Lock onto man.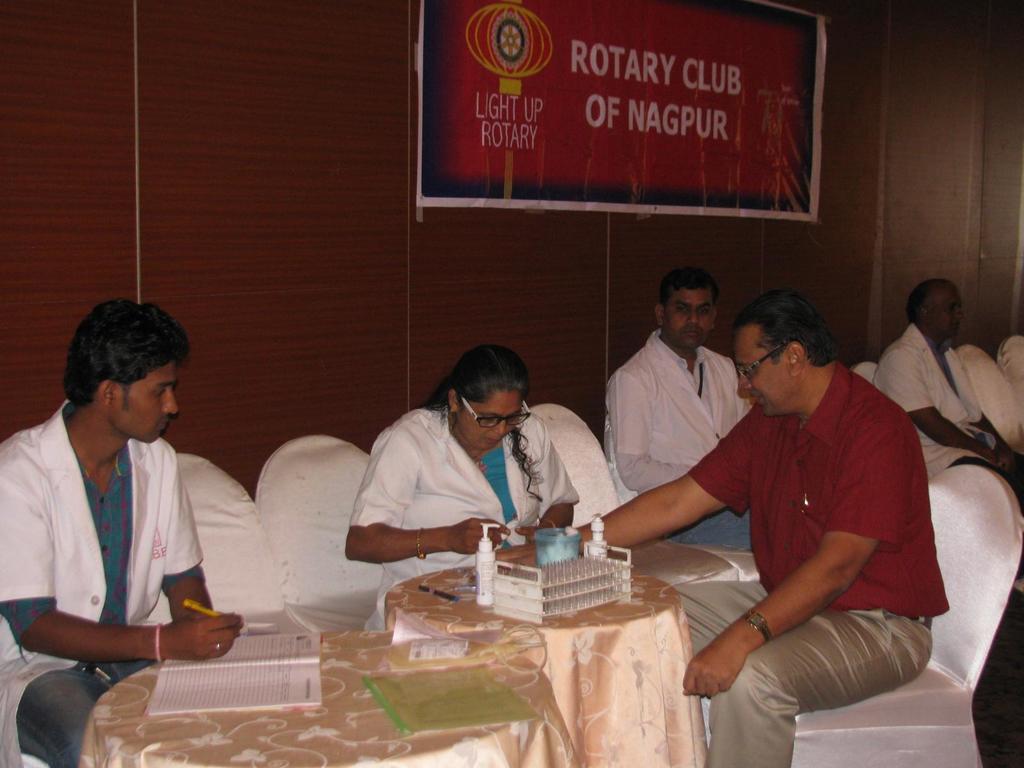
Locked: x1=524, y1=285, x2=953, y2=767.
